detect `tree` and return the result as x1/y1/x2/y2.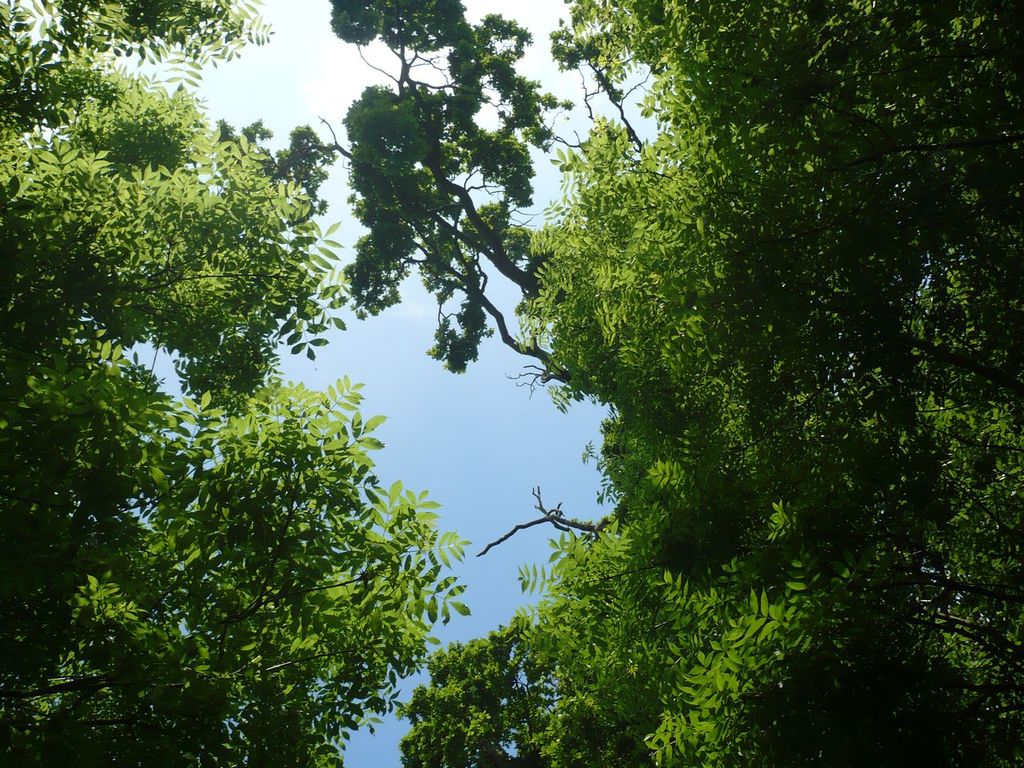
2/0/473/767.
